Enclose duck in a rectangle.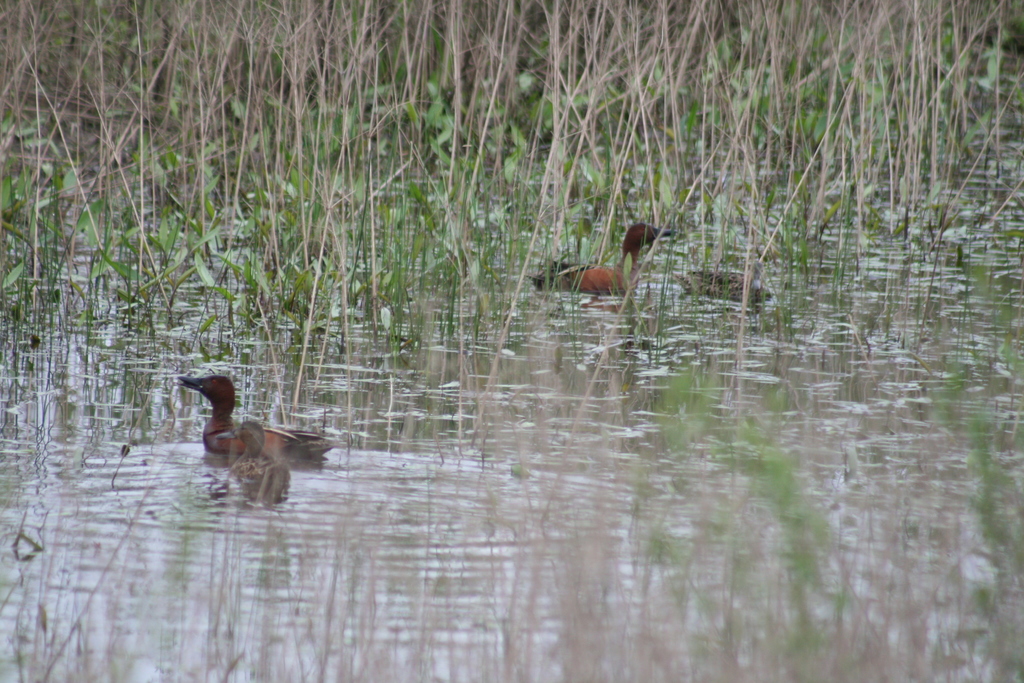
<box>218,420,323,534</box>.
